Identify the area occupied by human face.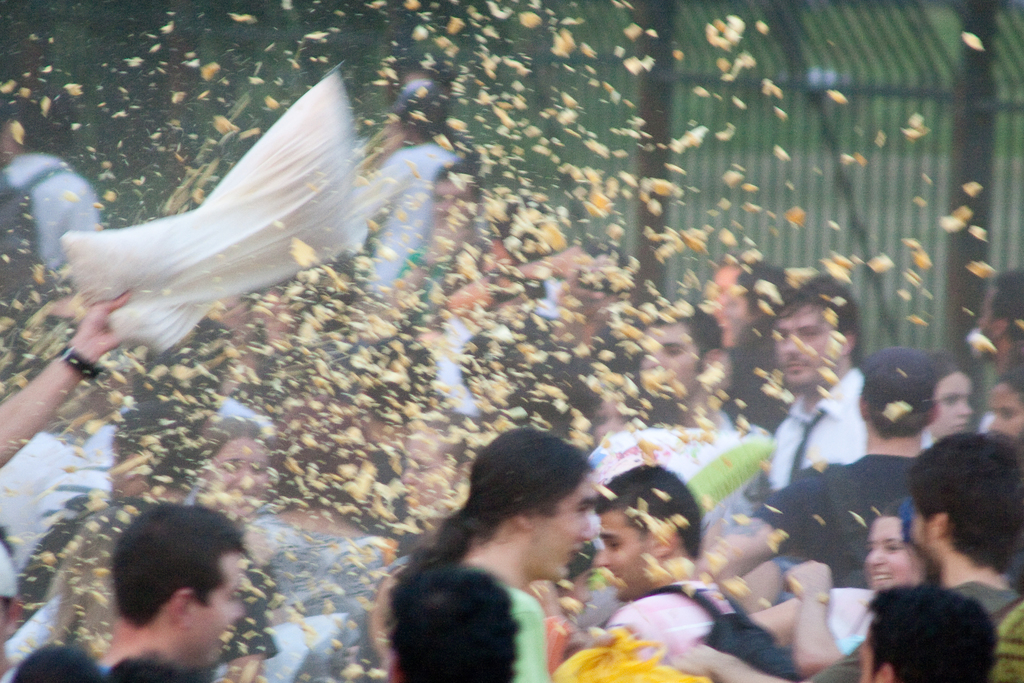
Area: (x1=531, y1=470, x2=594, y2=577).
